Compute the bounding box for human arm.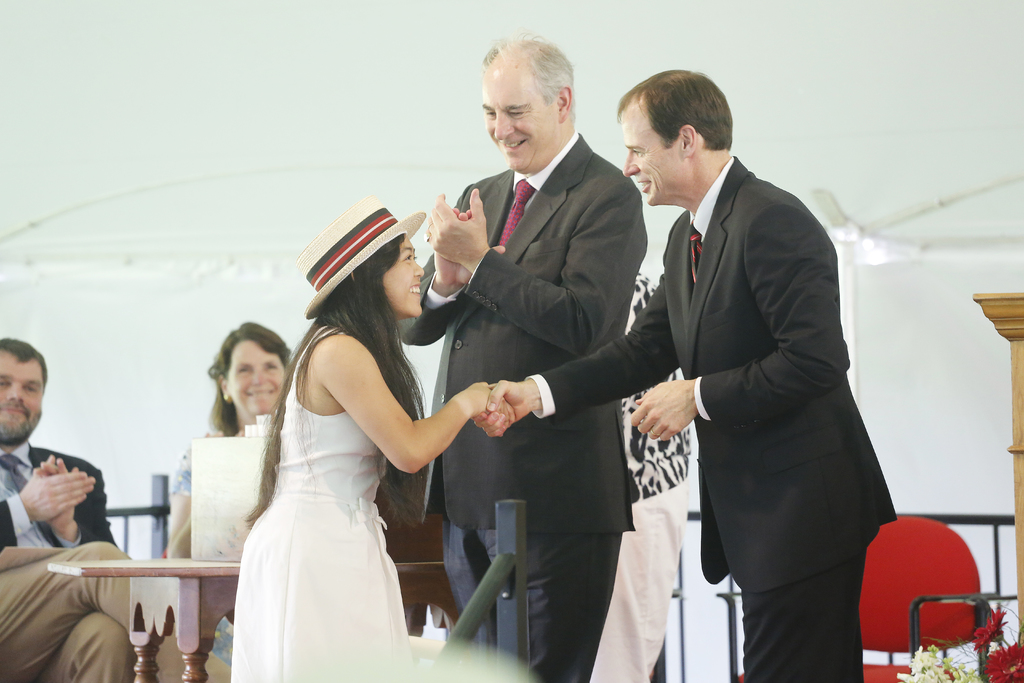
crop(34, 443, 130, 548).
